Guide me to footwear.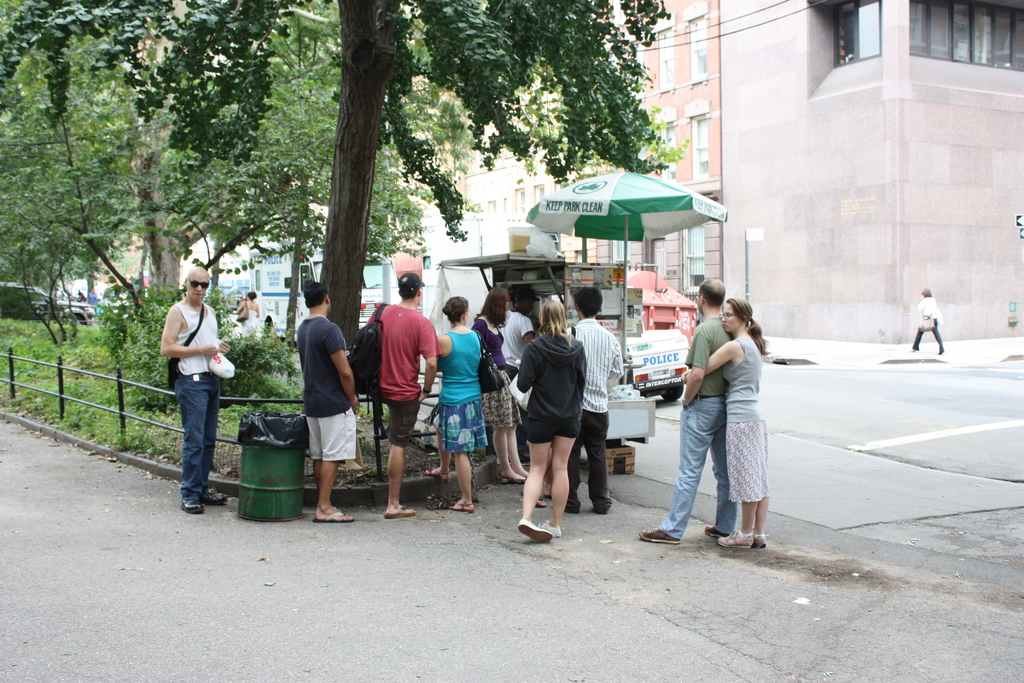
Guidance: box=[185, 496, 210, 513].
